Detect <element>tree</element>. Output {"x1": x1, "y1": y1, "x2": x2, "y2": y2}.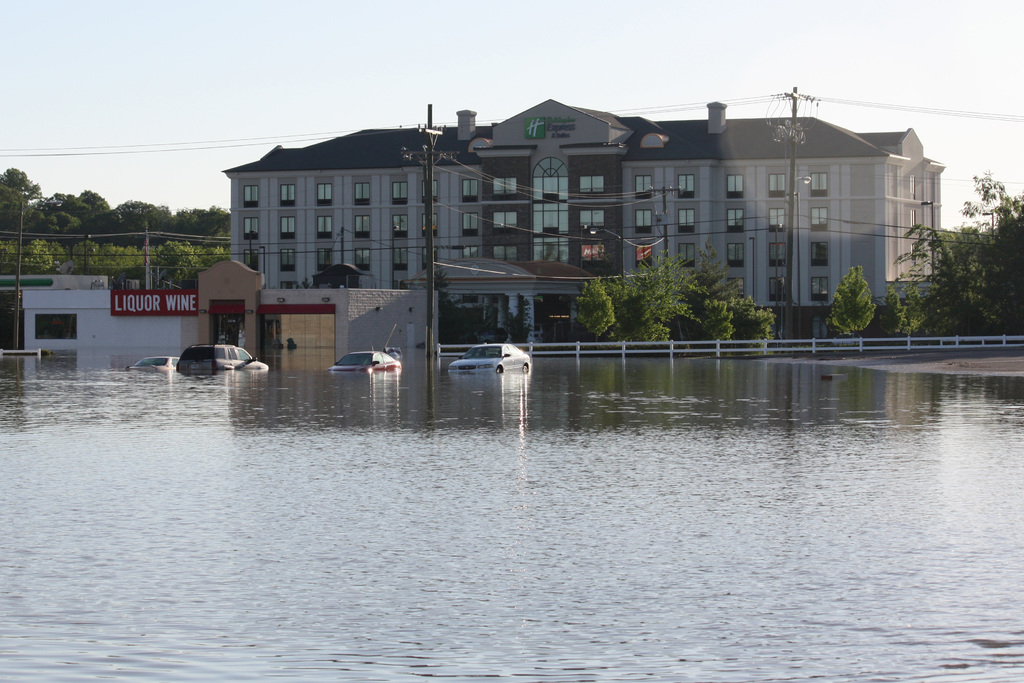
{"x1": 579, "y1": 277, "x2": 618, "y2": 340}.
